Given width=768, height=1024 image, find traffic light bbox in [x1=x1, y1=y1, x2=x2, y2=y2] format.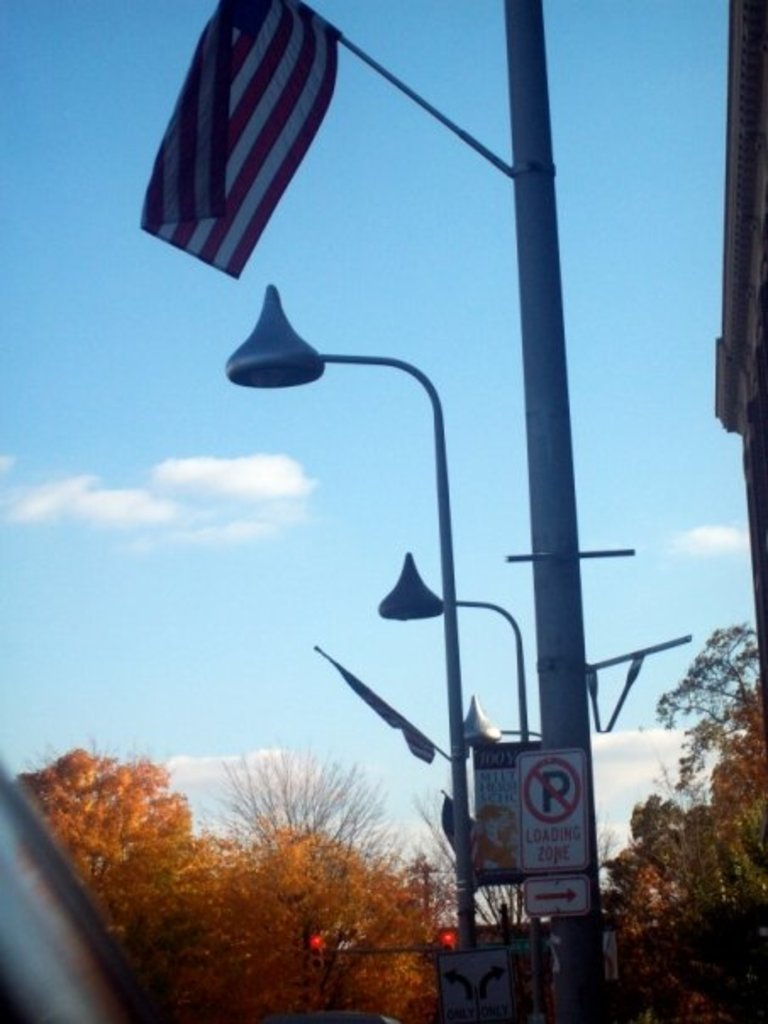
[x1=437, y1=927, x2=454, y2=951].
